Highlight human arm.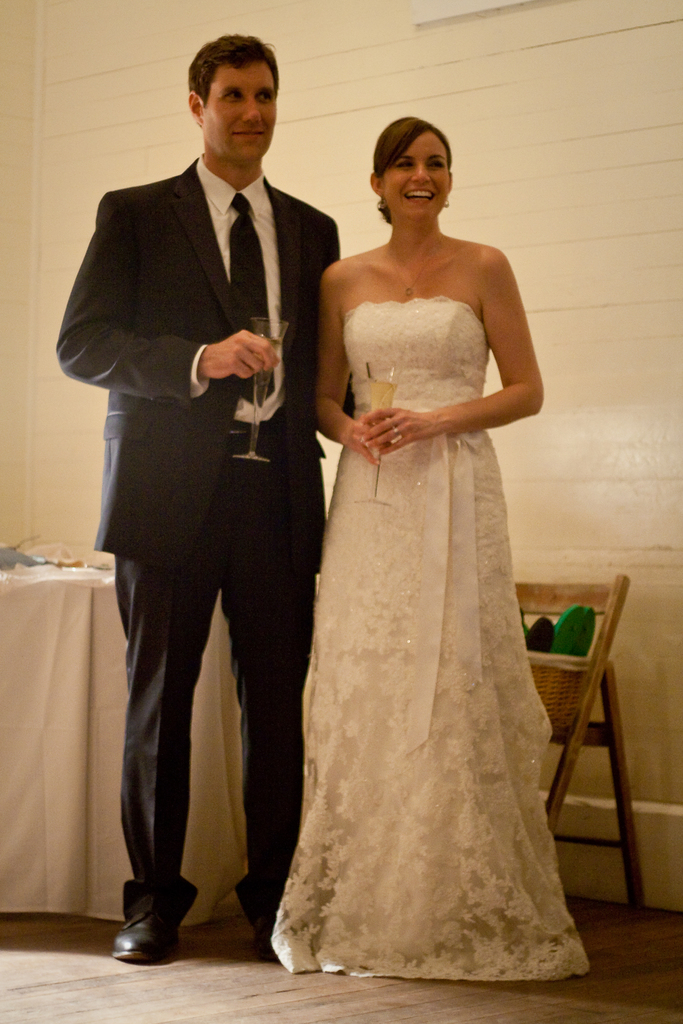
Highlighted region: 309, 259, 379, 468.
